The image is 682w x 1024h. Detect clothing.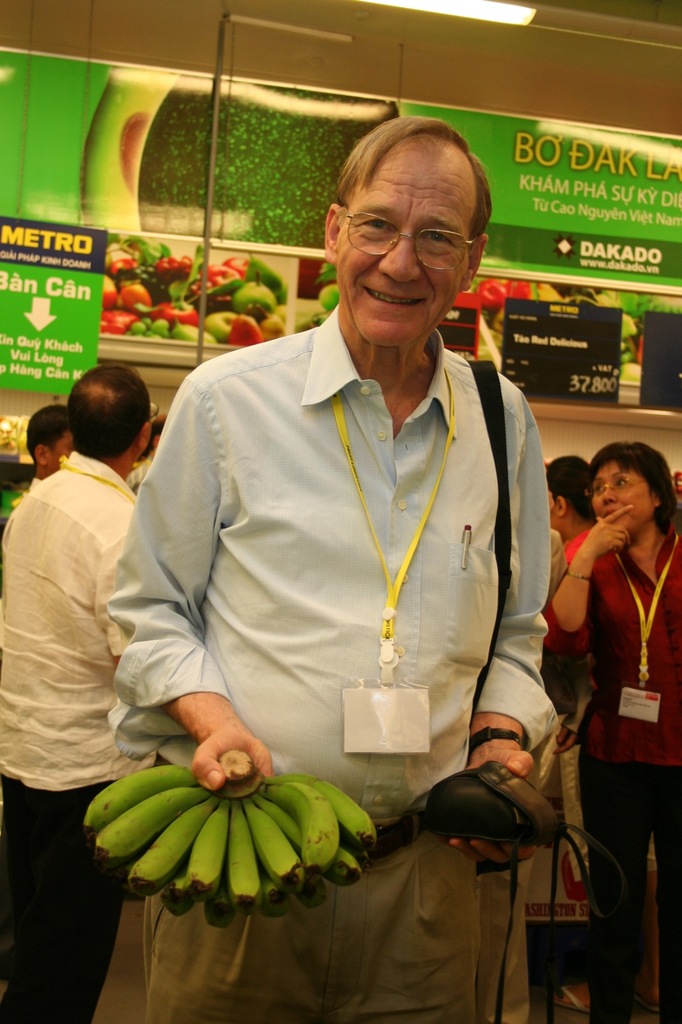
Detection: bbox(561, 522, 681, 1023).
